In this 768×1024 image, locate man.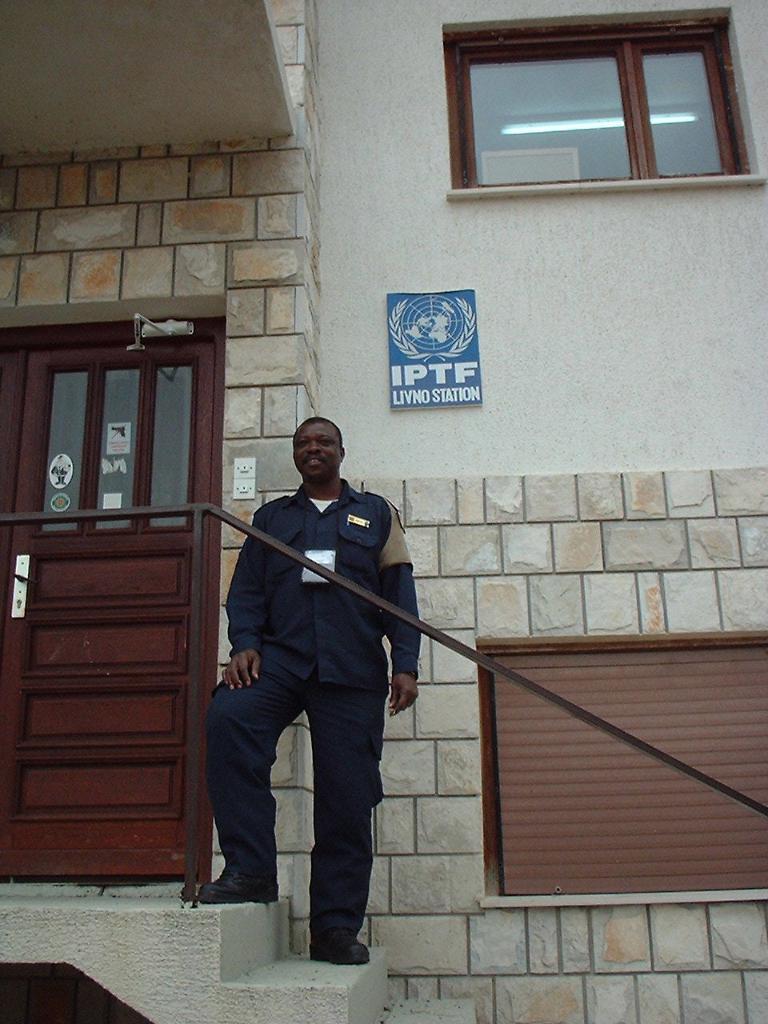
Bounding box: rect(198, 403, 443, 945).
